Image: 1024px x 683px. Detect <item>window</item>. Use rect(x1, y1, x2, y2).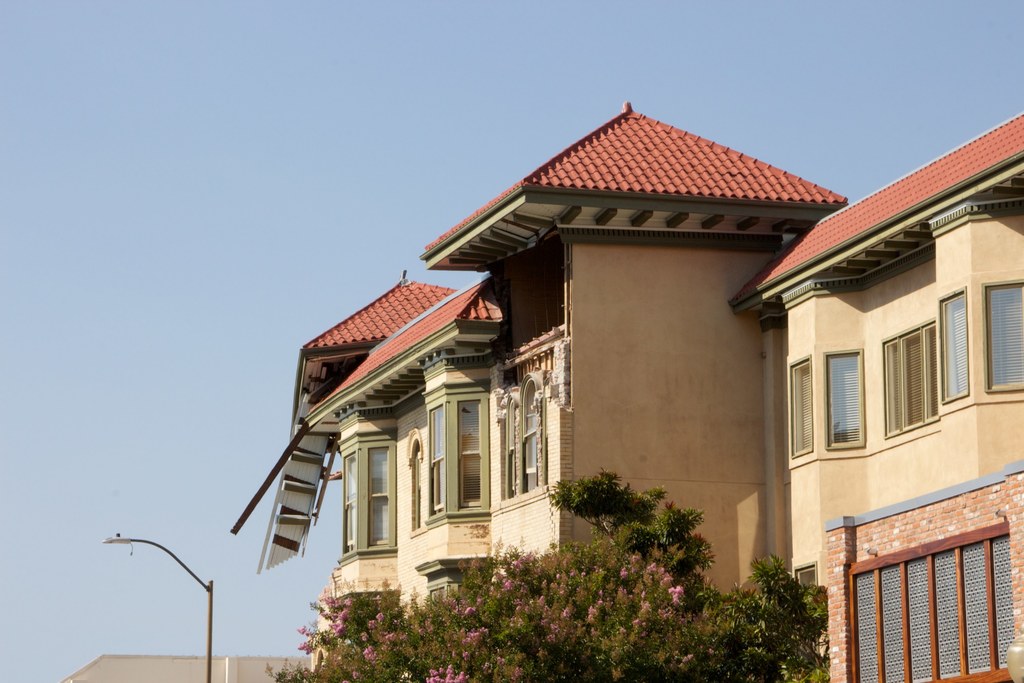
rect(850, 525, 1015, 682).
